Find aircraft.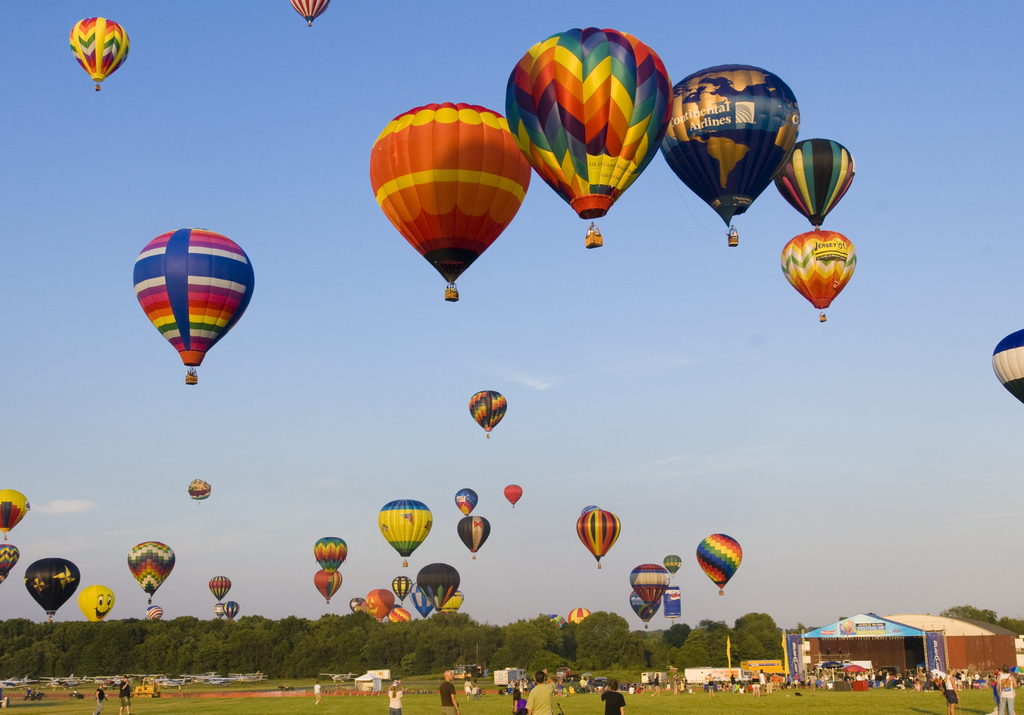
box(627, 591, 663, 631).
